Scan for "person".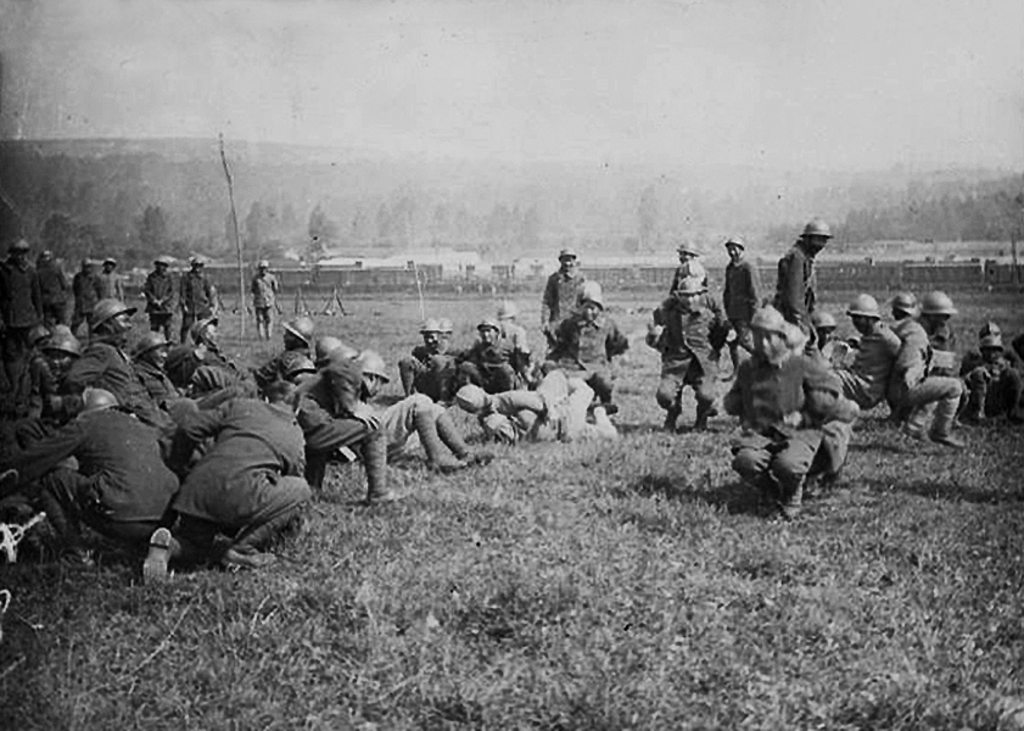
Scan result: (x1=135, y1=253, x2=180, y2=346).
